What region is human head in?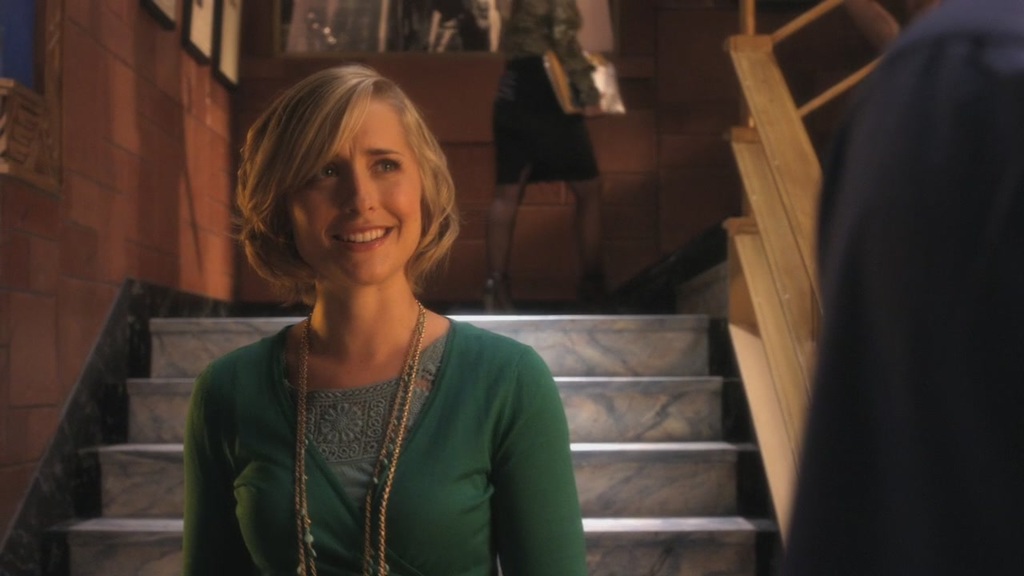
230,53,454,294.
